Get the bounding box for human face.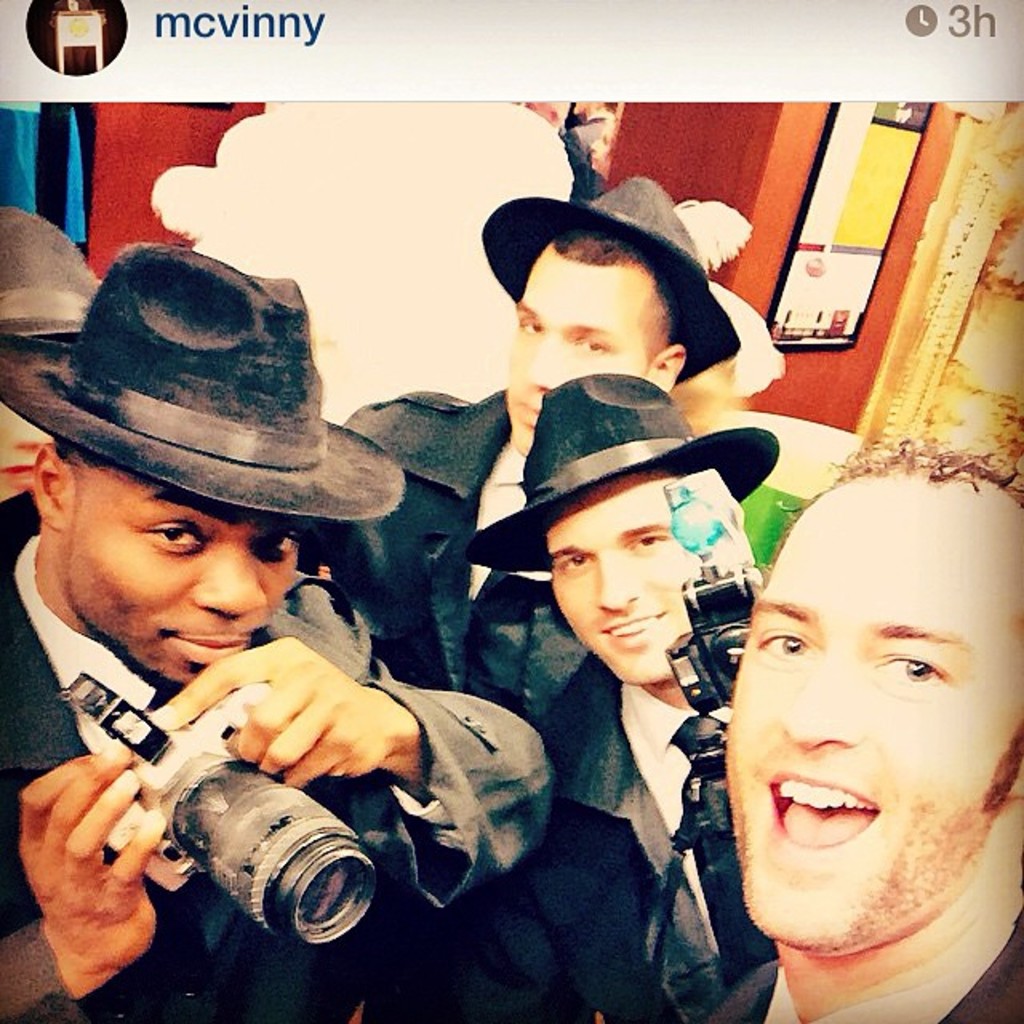
509, 246, 662, 458.
